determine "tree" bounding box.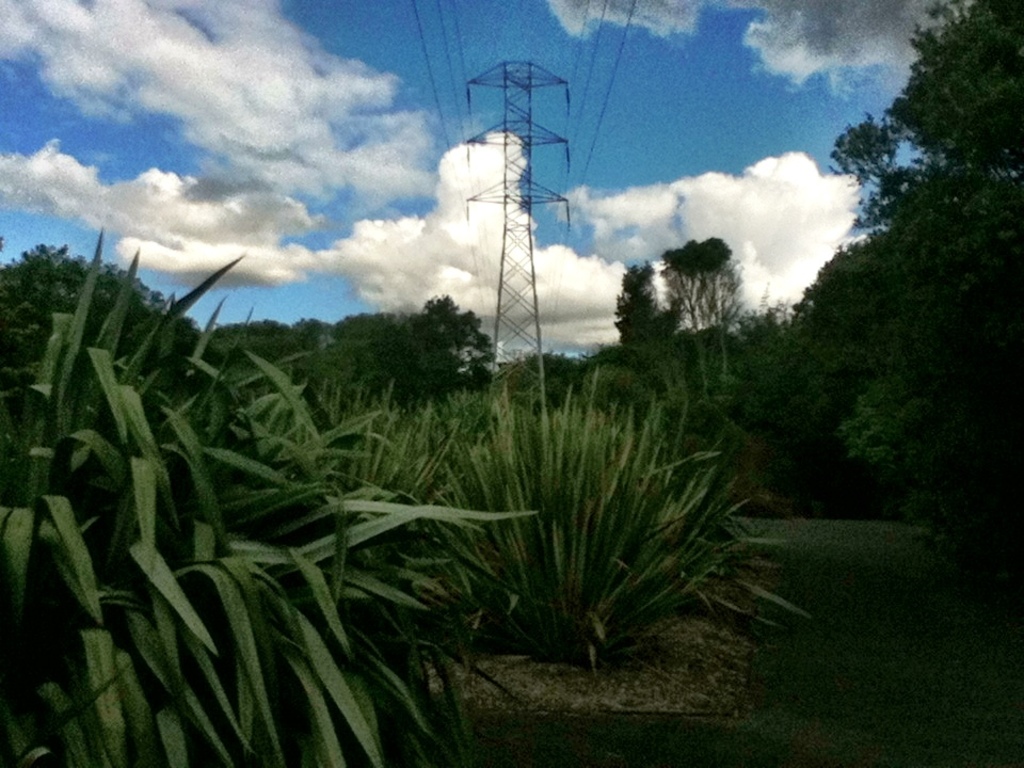
Determined: x1=294, y1=293, x2=505, y2=407.
